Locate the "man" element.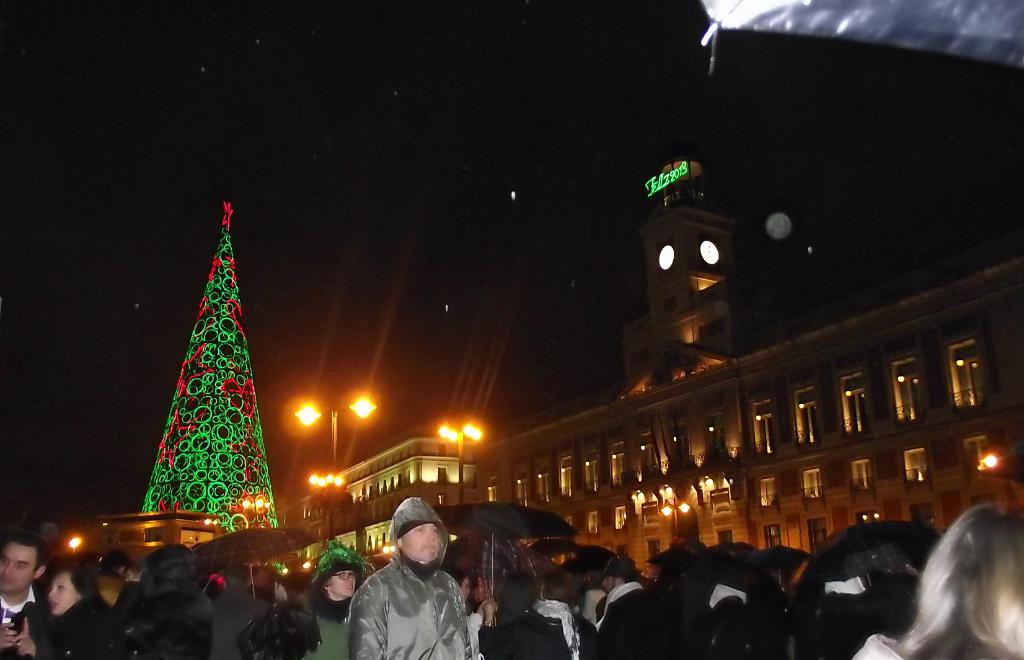
Element bbox: 349/491/472/659.
